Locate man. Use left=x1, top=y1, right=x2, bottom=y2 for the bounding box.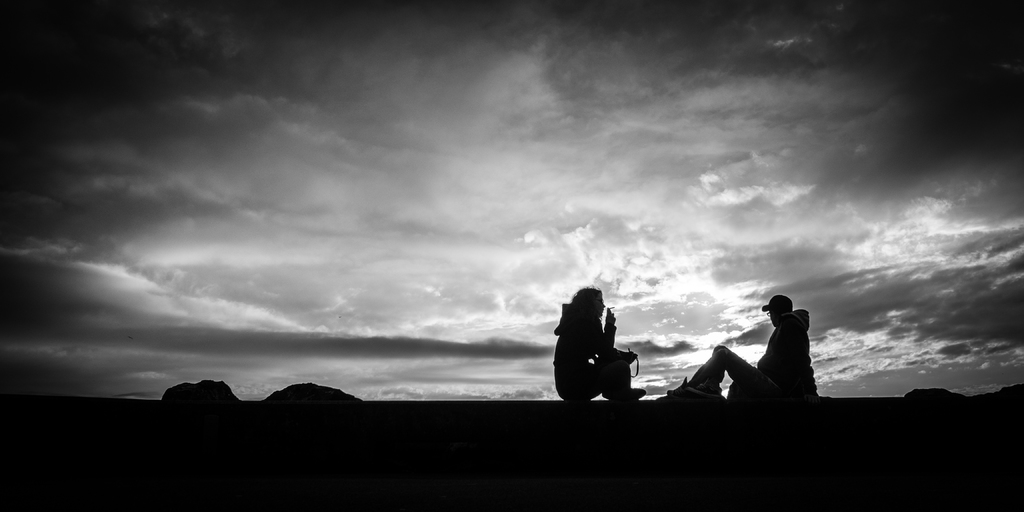
left=692, top=286, right=829, bottom=407.
